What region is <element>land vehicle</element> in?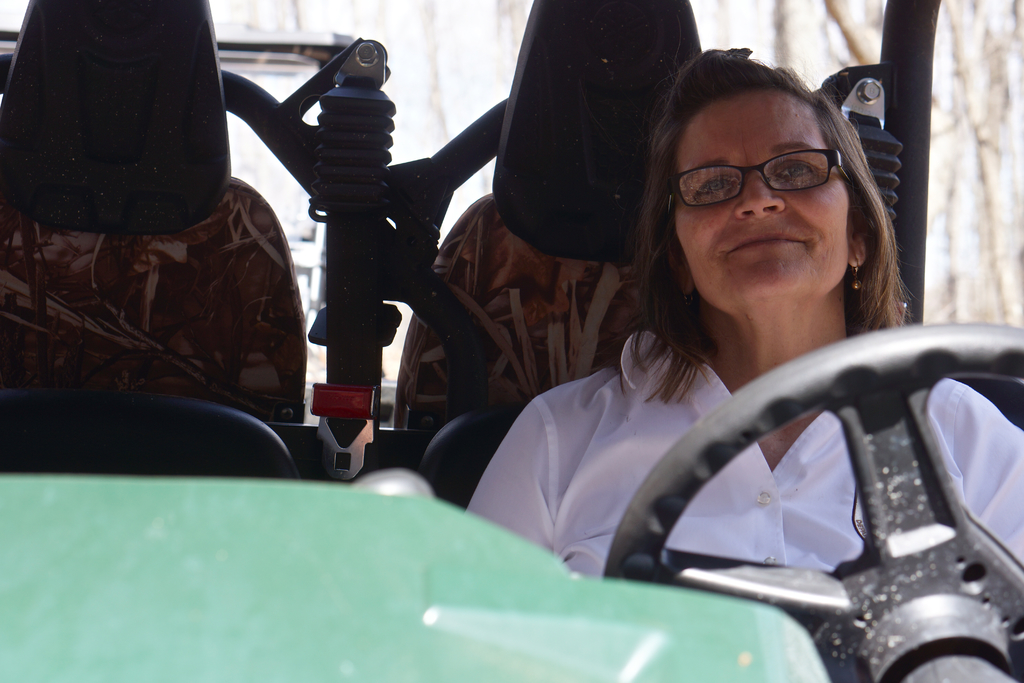
bbox=(74, 1, 995, 664).
